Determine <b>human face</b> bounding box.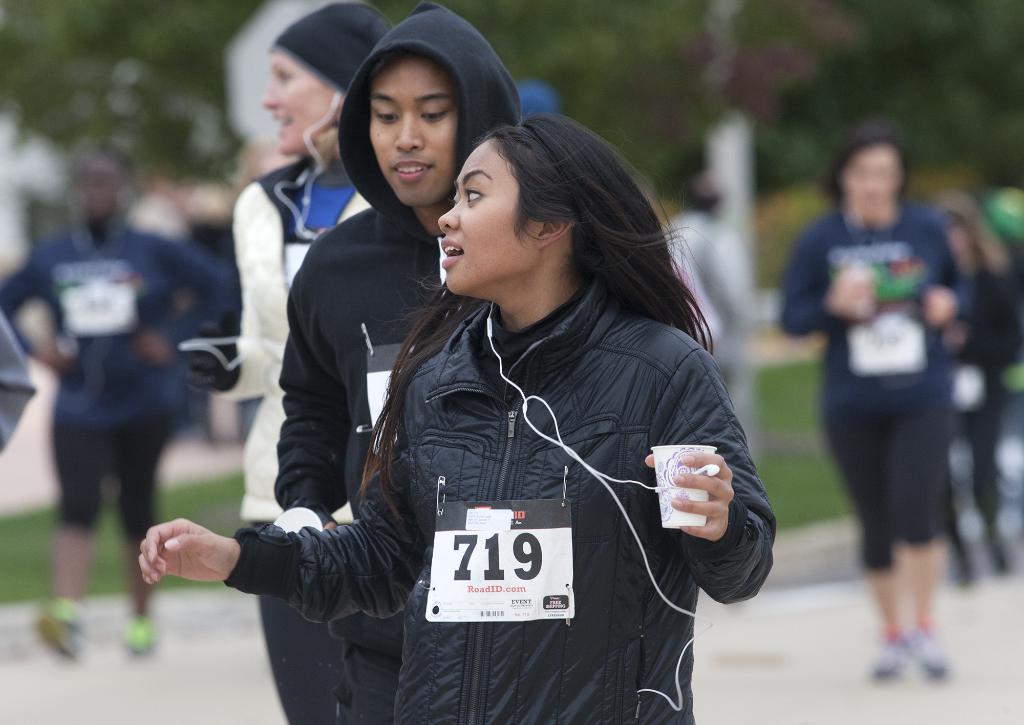
Determined: <bbox>368, 58, 461, 202</bbox>.
